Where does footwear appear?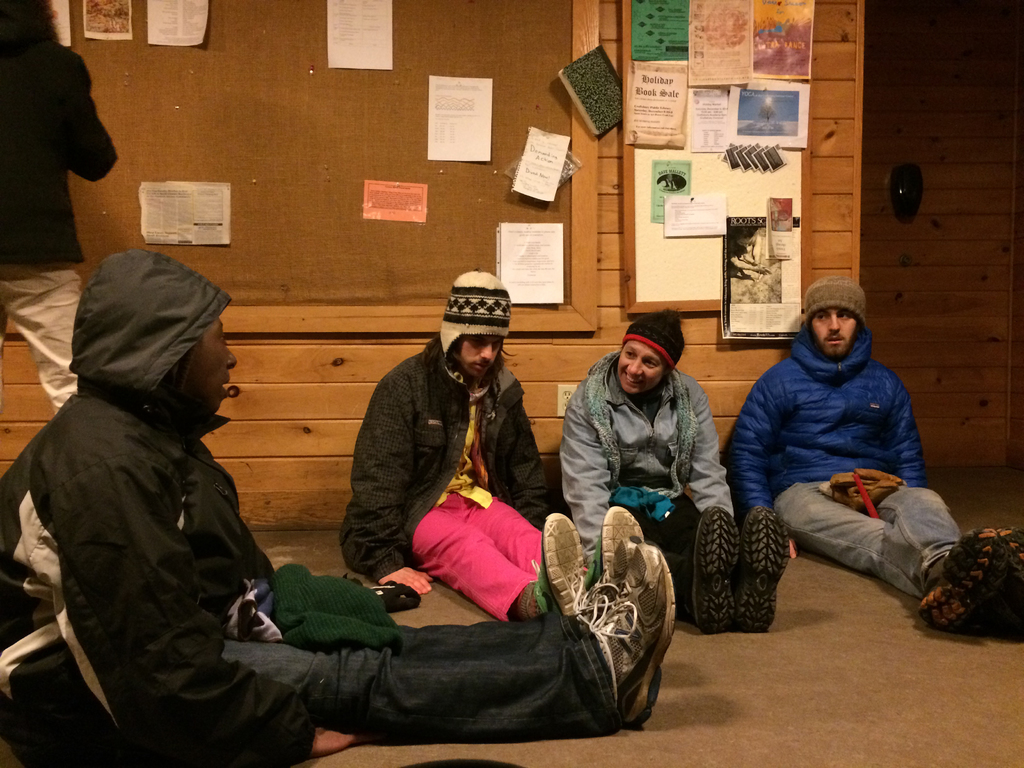
Appears at 687, 500, 737, 631.
